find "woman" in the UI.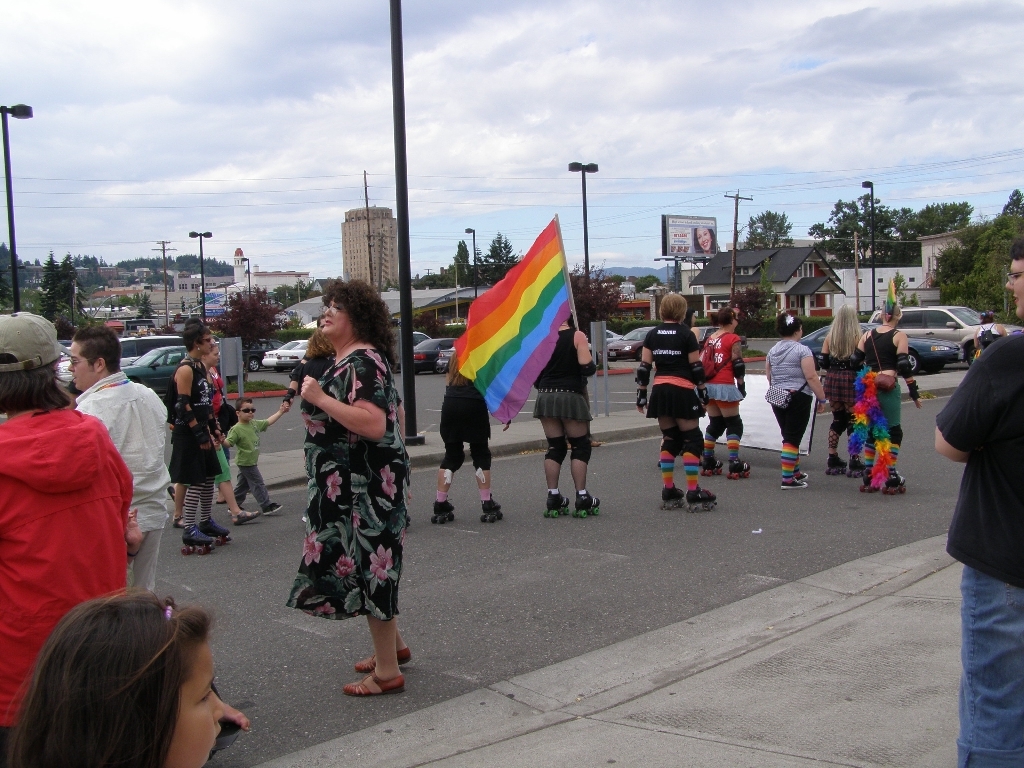
UI element at {"x1": 820, "y1": 303, "x2": 868, "y2": 474}.
